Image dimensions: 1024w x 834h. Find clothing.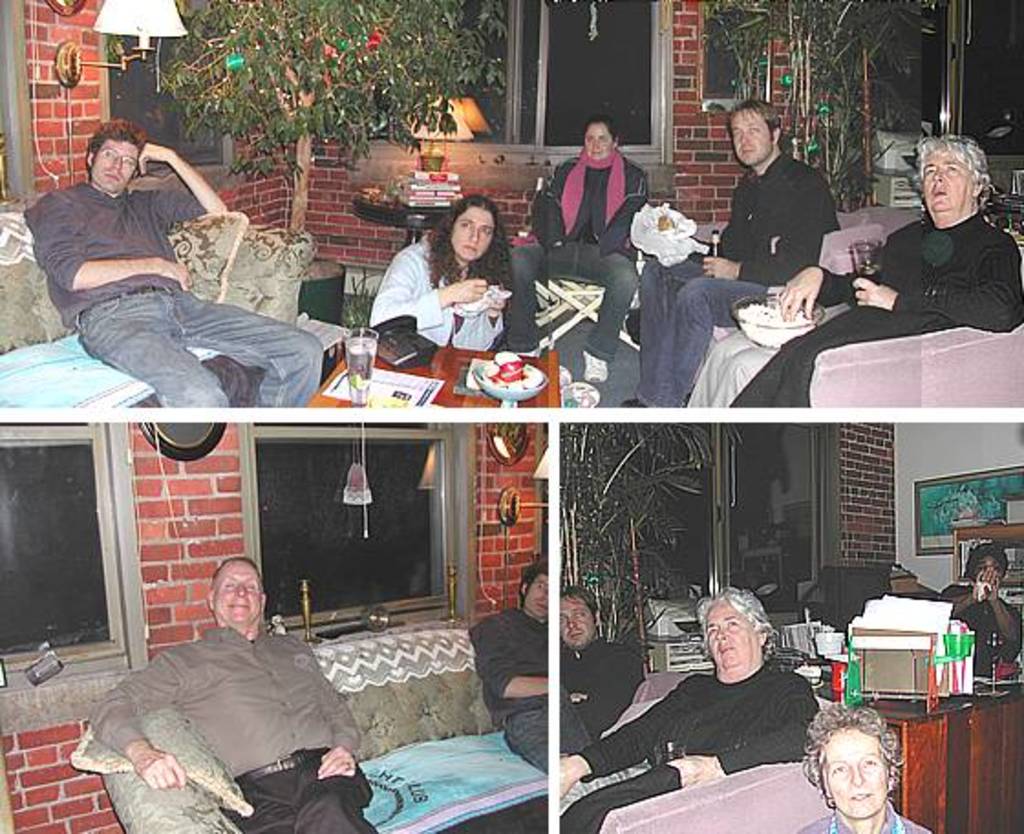
(x1=463, y1=596, x2=598, y2=770).
